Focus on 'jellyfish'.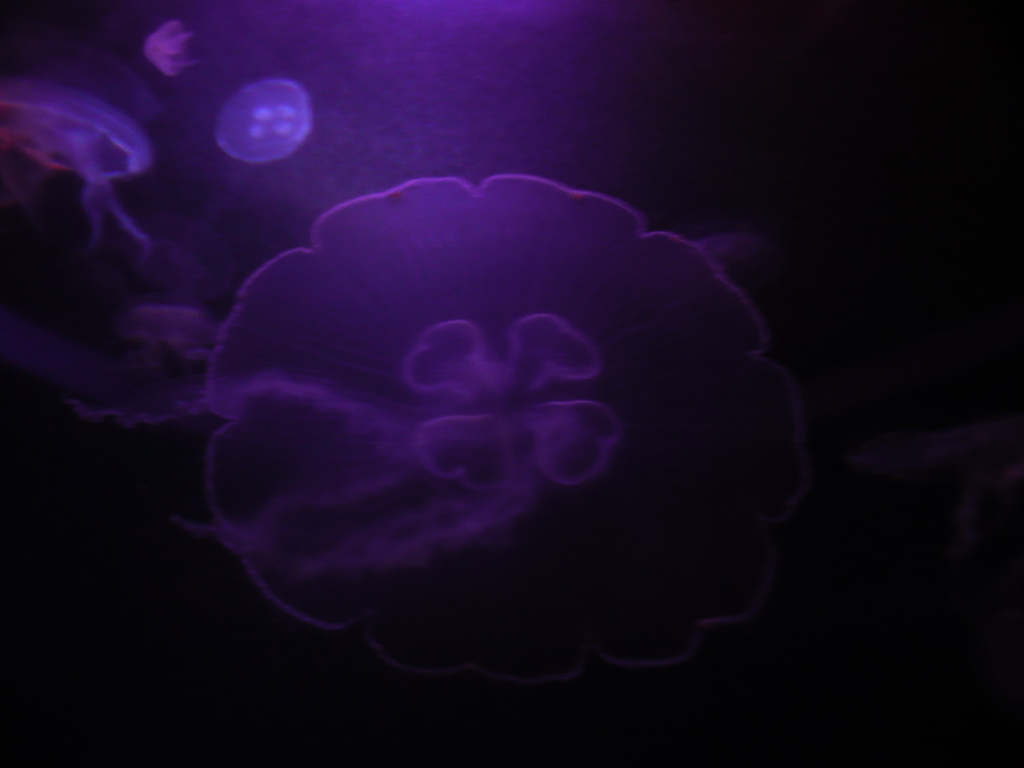
Focused at [x1=219, y1=77, x2=313, y2=161].
